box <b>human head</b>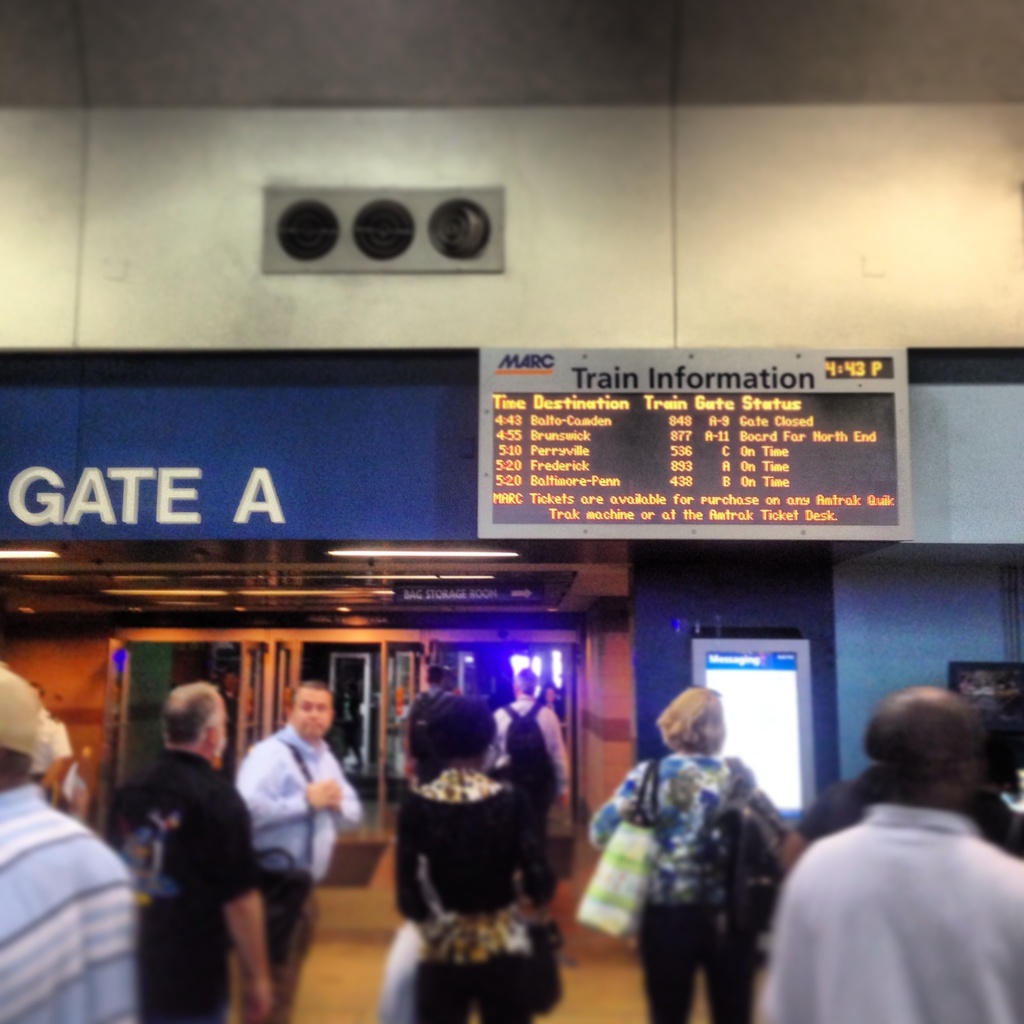
284 681 333 742
